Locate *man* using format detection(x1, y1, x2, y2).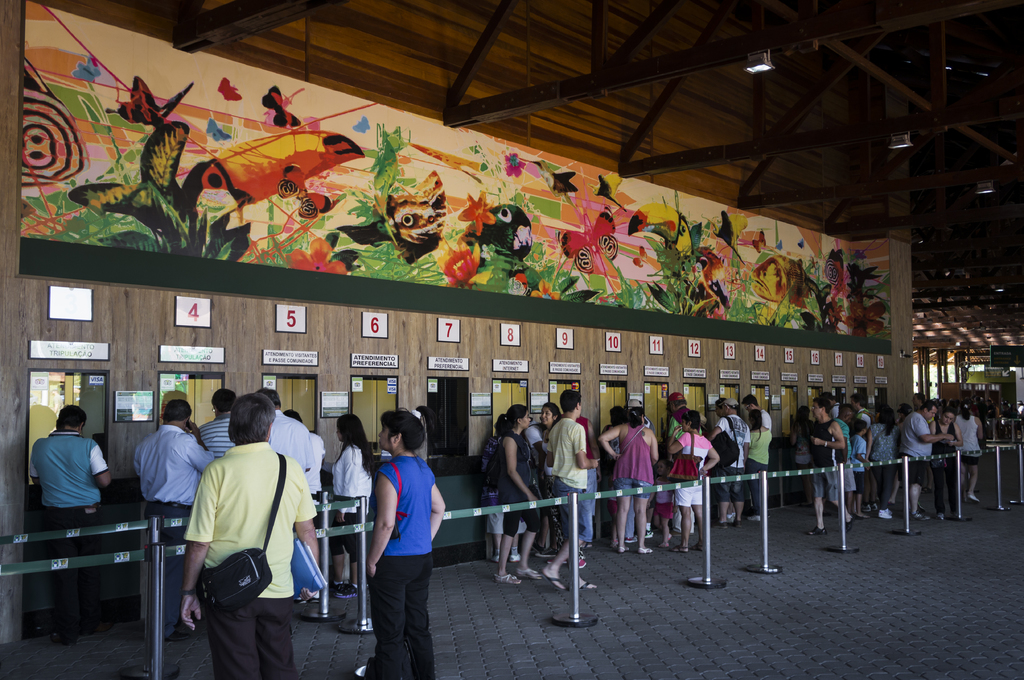
detection(127, 401, 212, 638).
